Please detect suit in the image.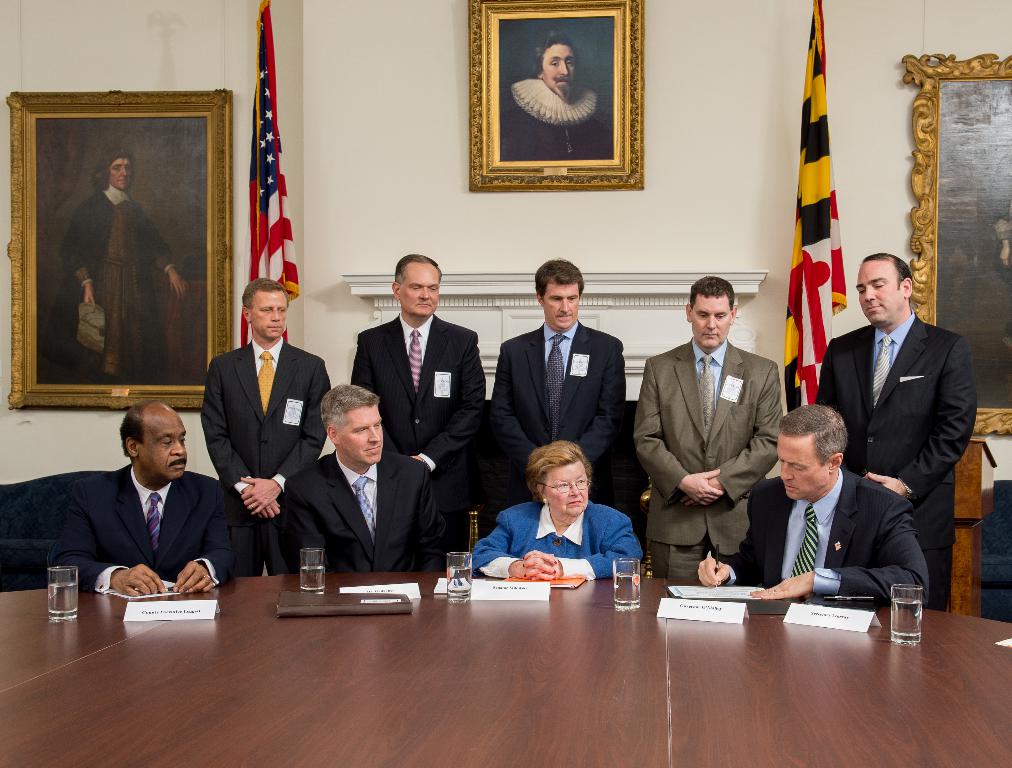
<box>187,289,320,581</box>.
